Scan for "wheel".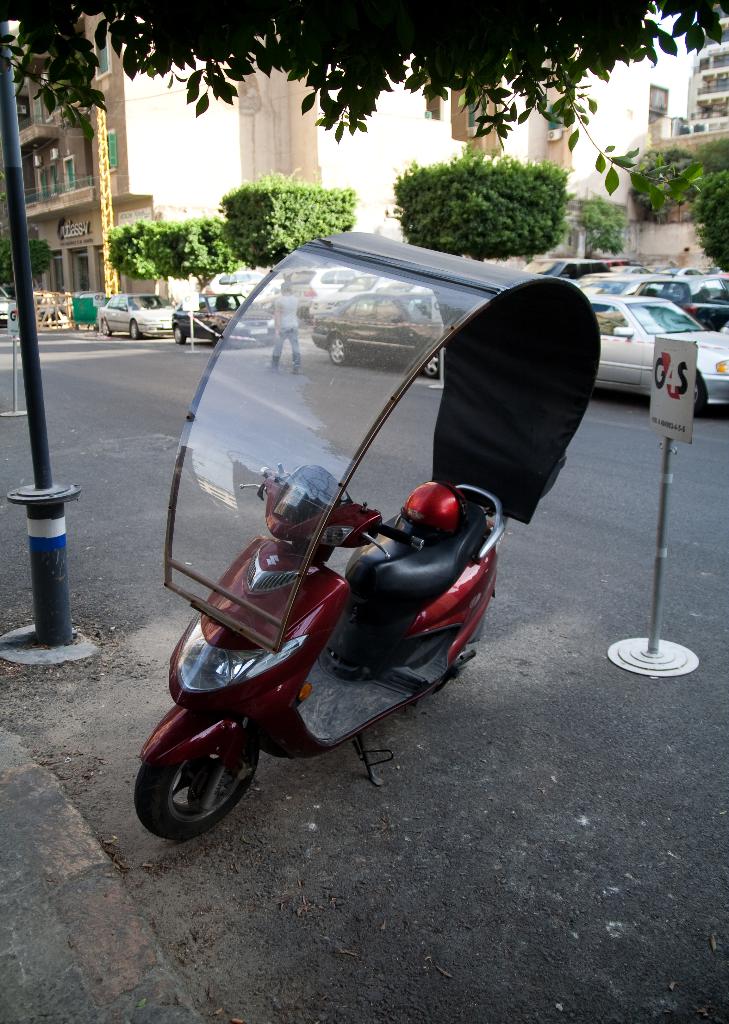
Scan result: bbox=[173, 325, 184, 342].
